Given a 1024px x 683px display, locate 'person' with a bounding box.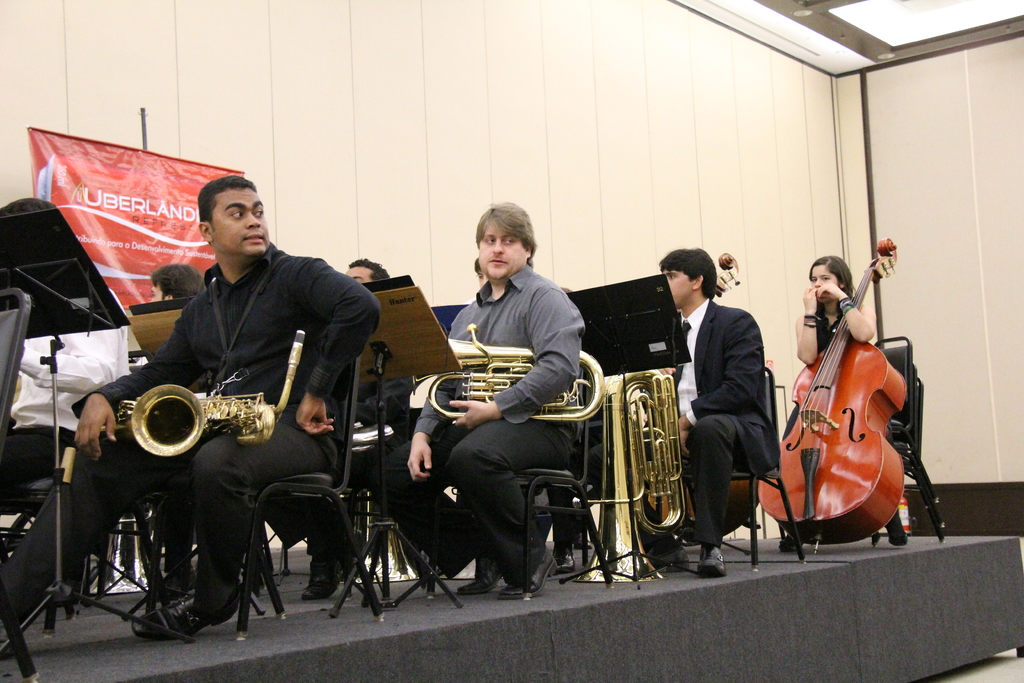
Located: <region>149, 261, 205, 306</region>.
